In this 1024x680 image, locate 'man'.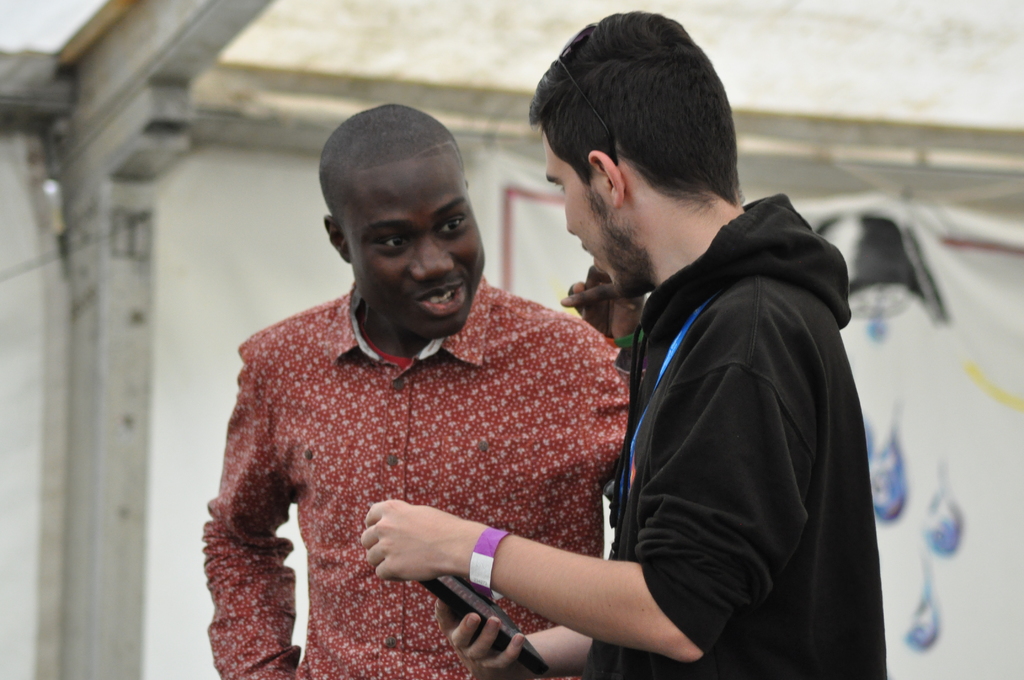
Bounding box: Rect(191, 90, 646, 679).
